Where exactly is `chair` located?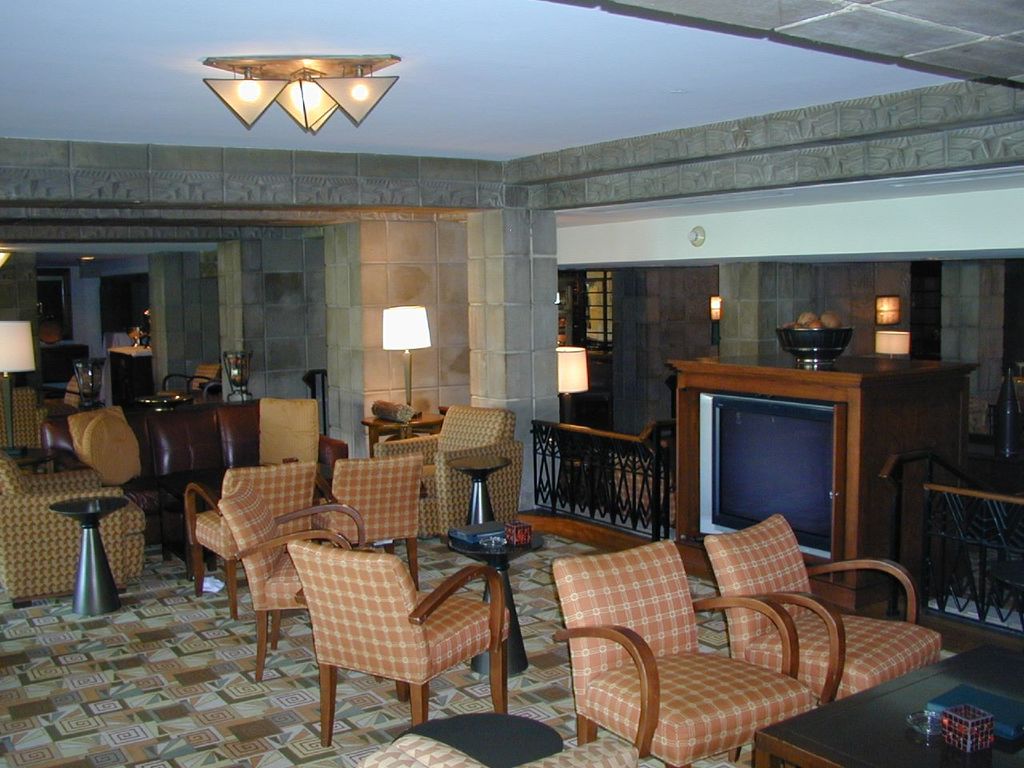
Its bounding box is box=[0, 458, 147, 605].
